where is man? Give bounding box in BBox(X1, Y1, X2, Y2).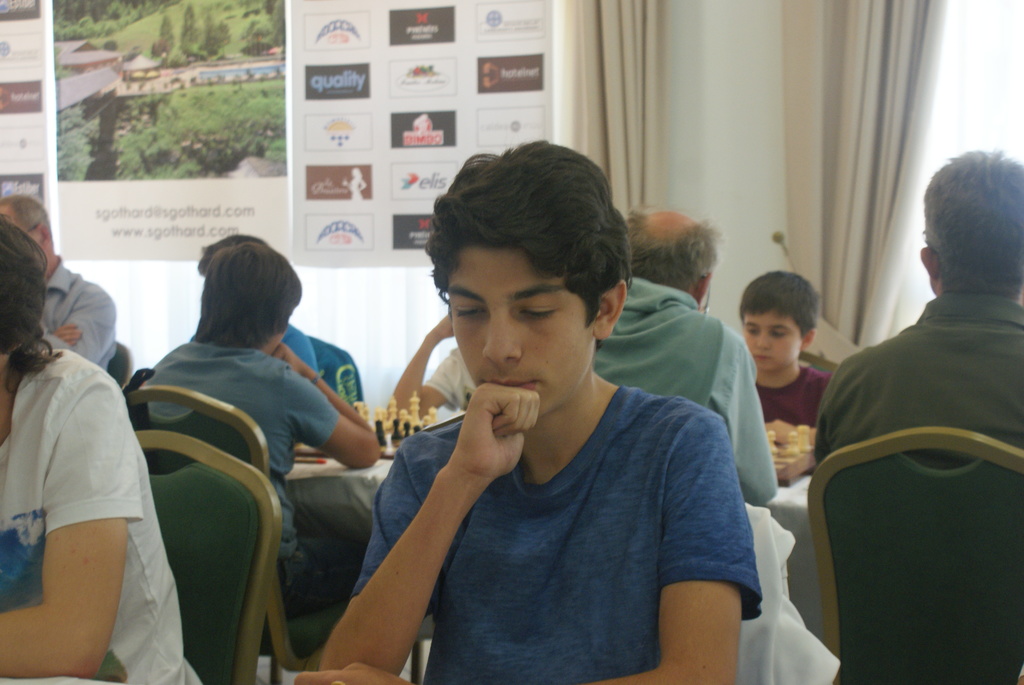
BBox(294, 139, 766, 684).
